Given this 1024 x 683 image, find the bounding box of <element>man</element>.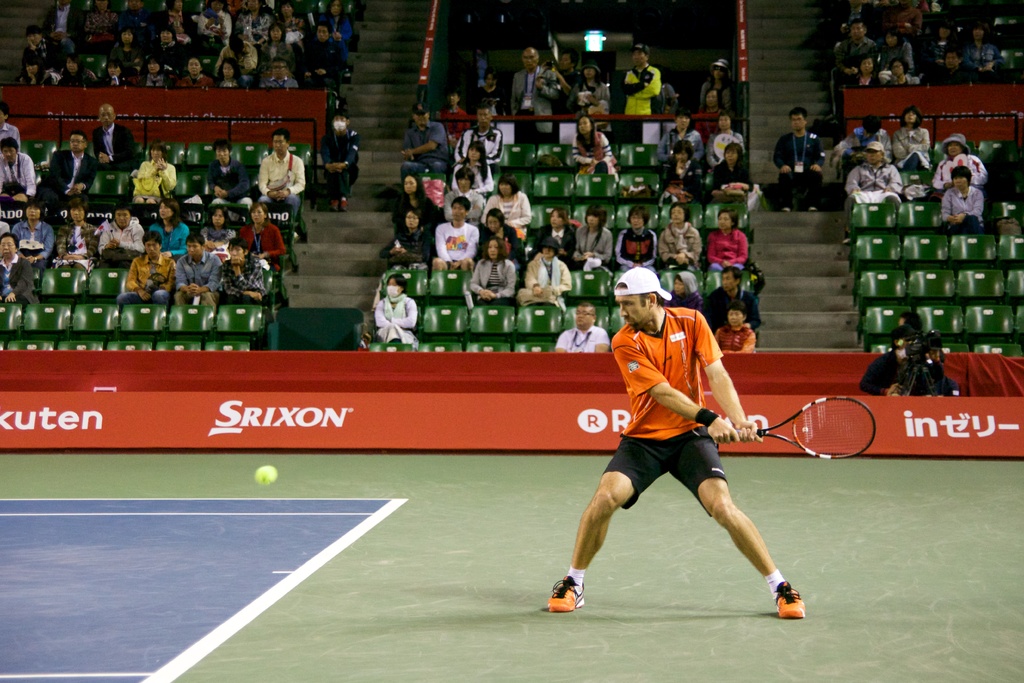
left=260, top=129, right=305, bottom=224.
